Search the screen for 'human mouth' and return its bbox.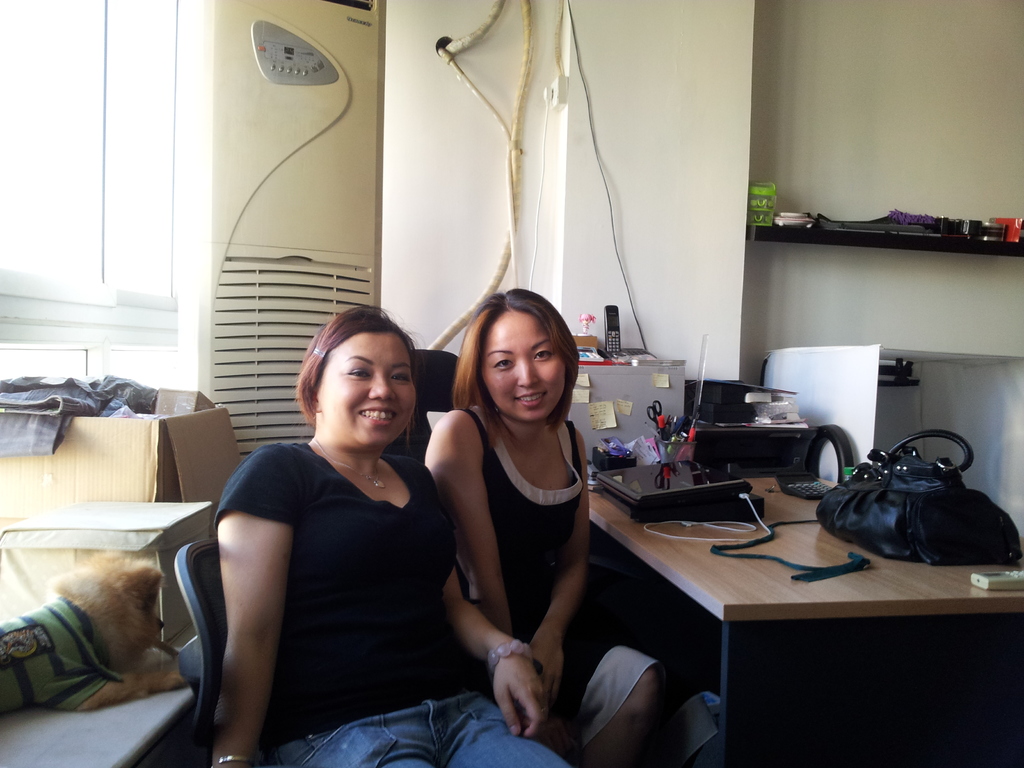
Found: Rect(355, 403, 401, 427).
